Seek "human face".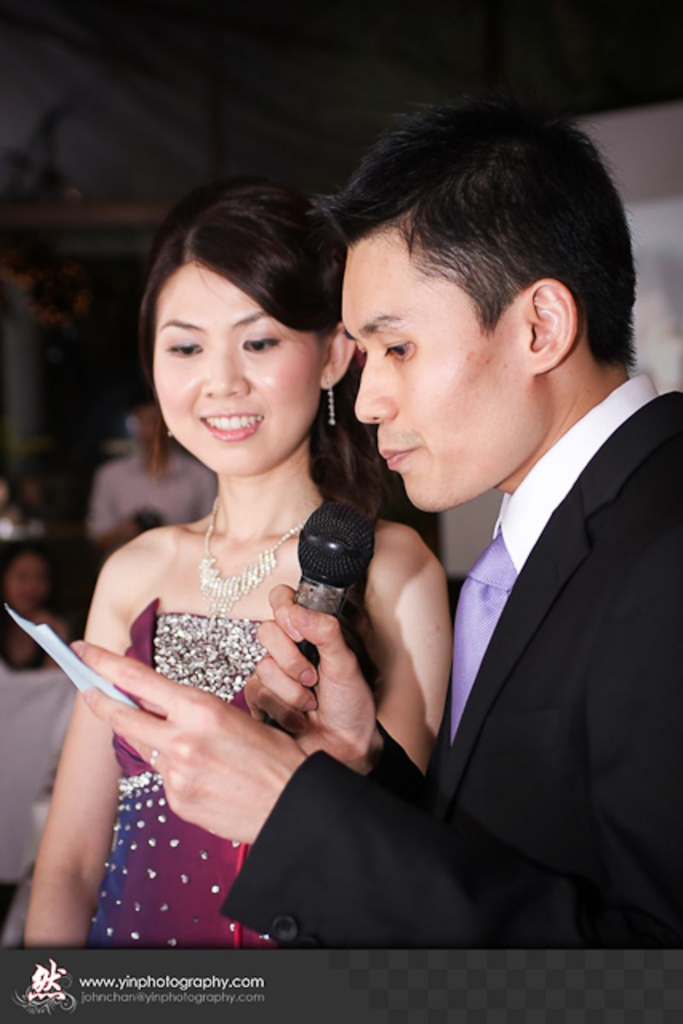
detection(149, 256, 317, 467).
